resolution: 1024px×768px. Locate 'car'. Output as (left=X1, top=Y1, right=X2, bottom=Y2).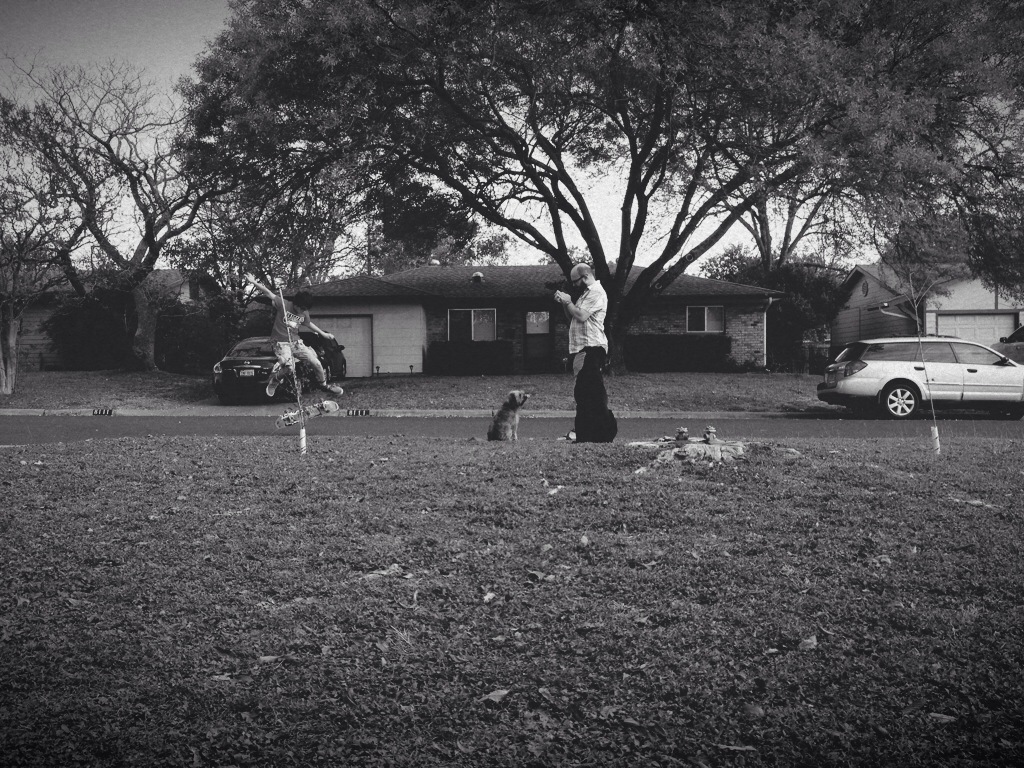
(left=993, top=321, right=1023, bottom=364).
